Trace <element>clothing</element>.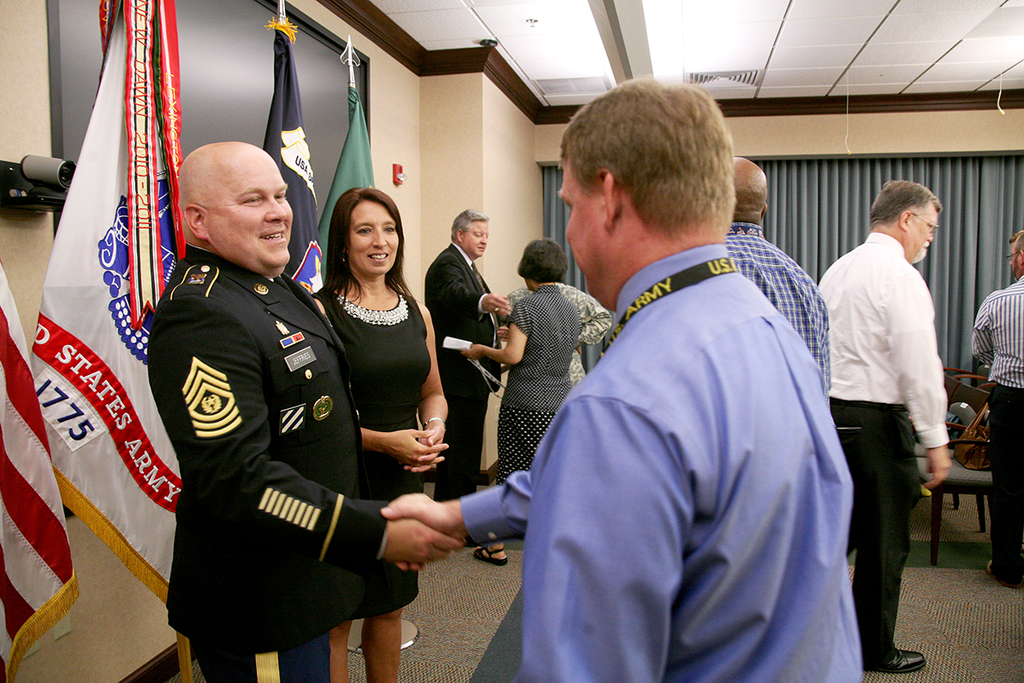
Traced to {"left": 498, "top": 283, "right": 582, "bottom": 484}.
